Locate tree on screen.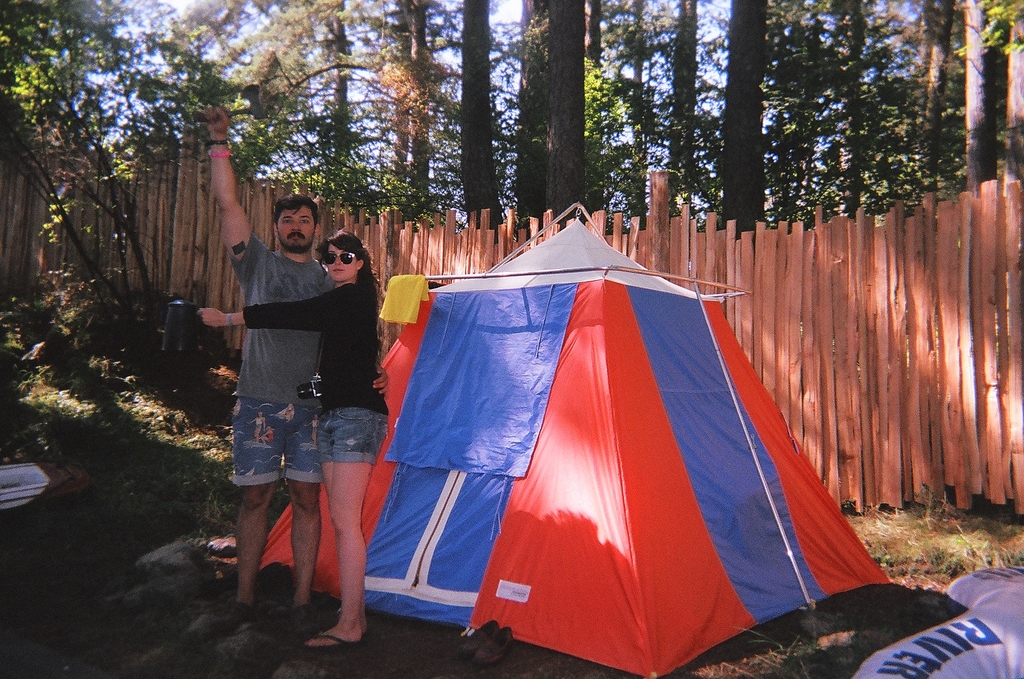
On screen at region(493, 0, 593, 216).
